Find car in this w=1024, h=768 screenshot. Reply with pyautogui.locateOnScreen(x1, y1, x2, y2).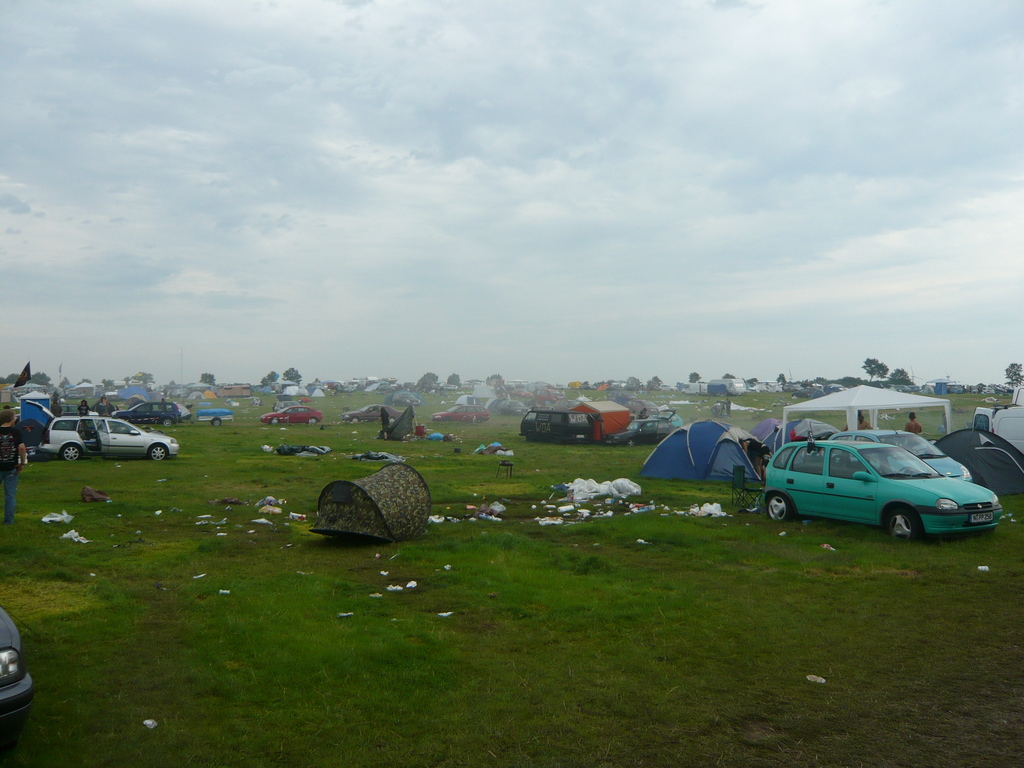
pyautogui.locateOnScreen(764, 438, 1002, 543).
